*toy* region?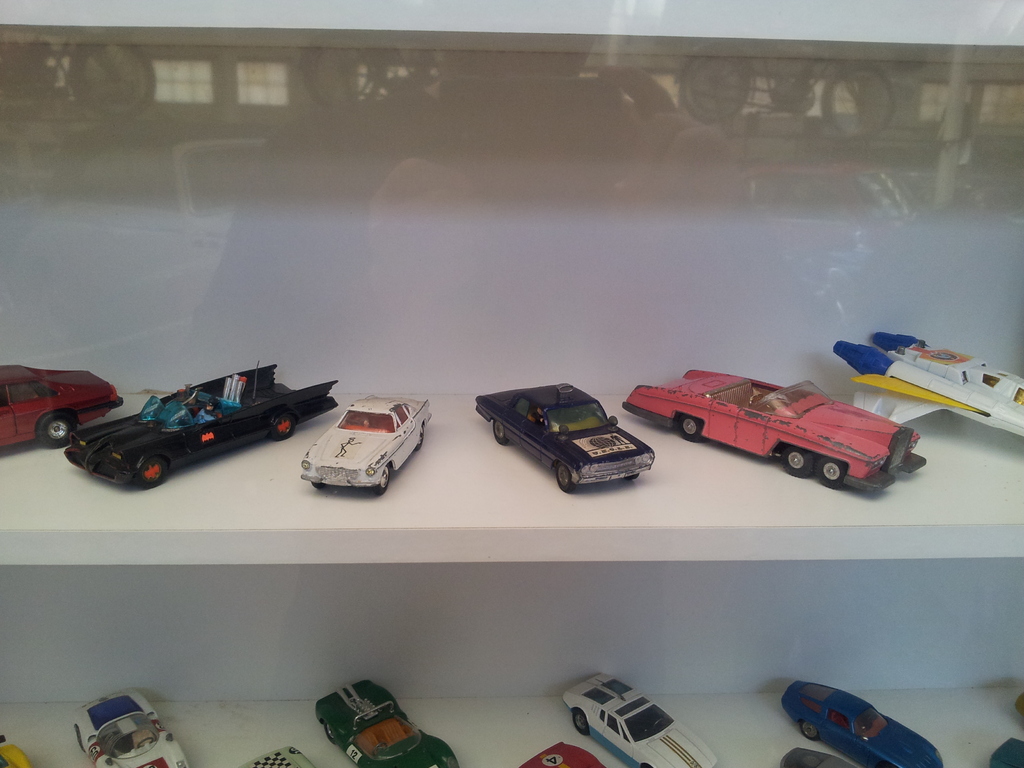
<bbox>316, 679, 460, 767</bbox>
